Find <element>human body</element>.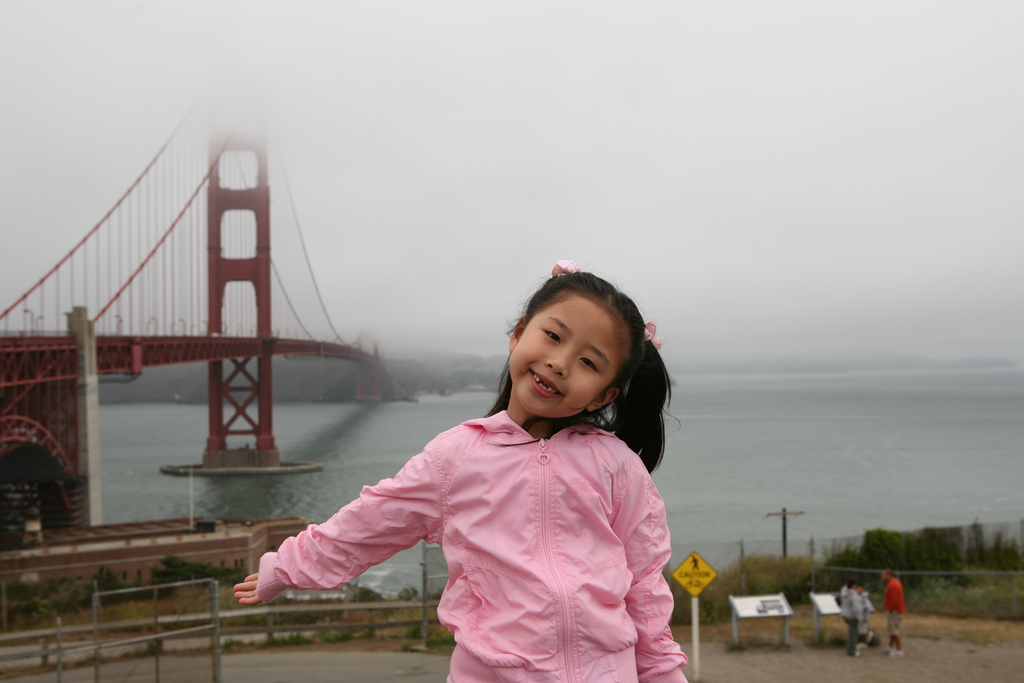
bbox=(292, 288, 697, 666).
